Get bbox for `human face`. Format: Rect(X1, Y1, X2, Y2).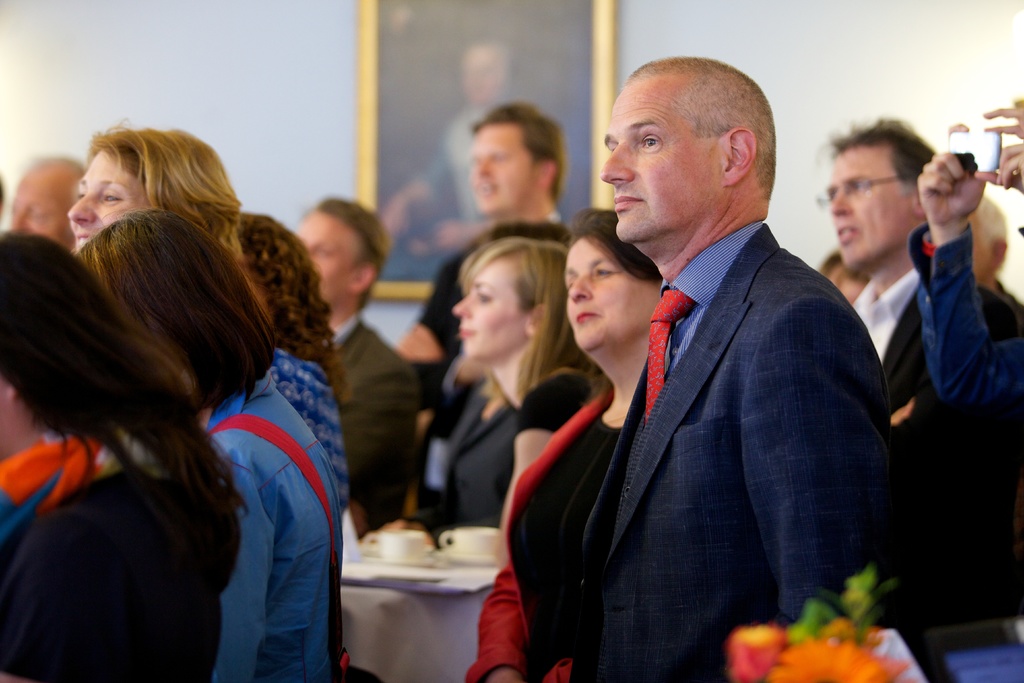
Rect(449, 252, 527, 362).
